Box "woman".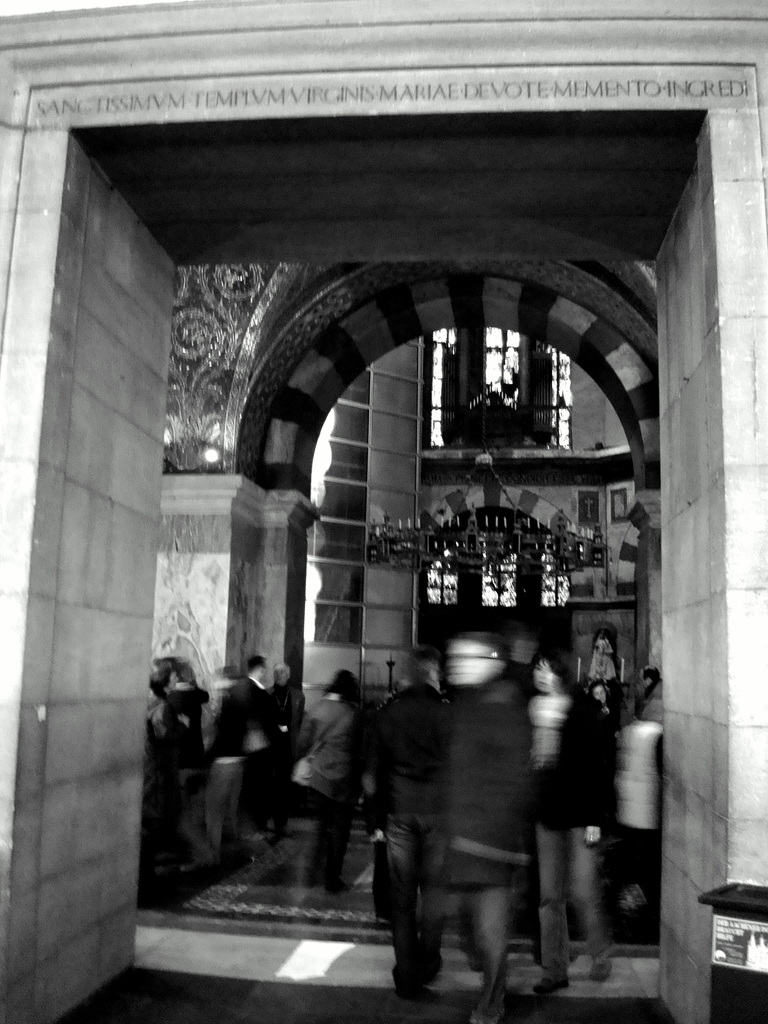
pyautogui.locateOnScreen(296, 668, 359, 895).
